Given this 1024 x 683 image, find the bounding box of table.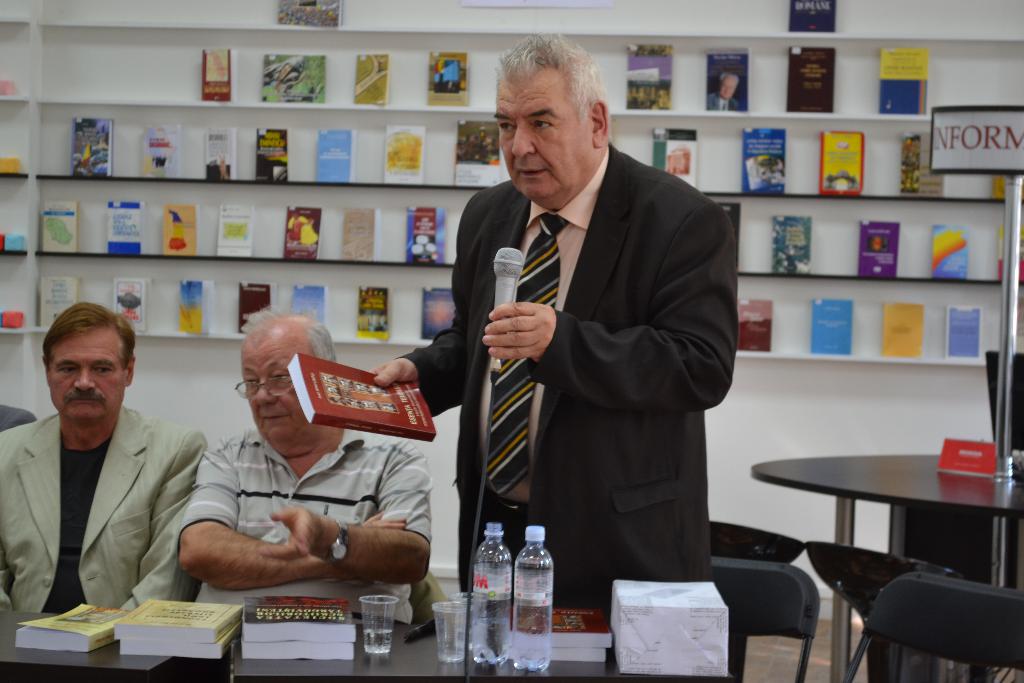
crop(0, 591, 741, 682).
